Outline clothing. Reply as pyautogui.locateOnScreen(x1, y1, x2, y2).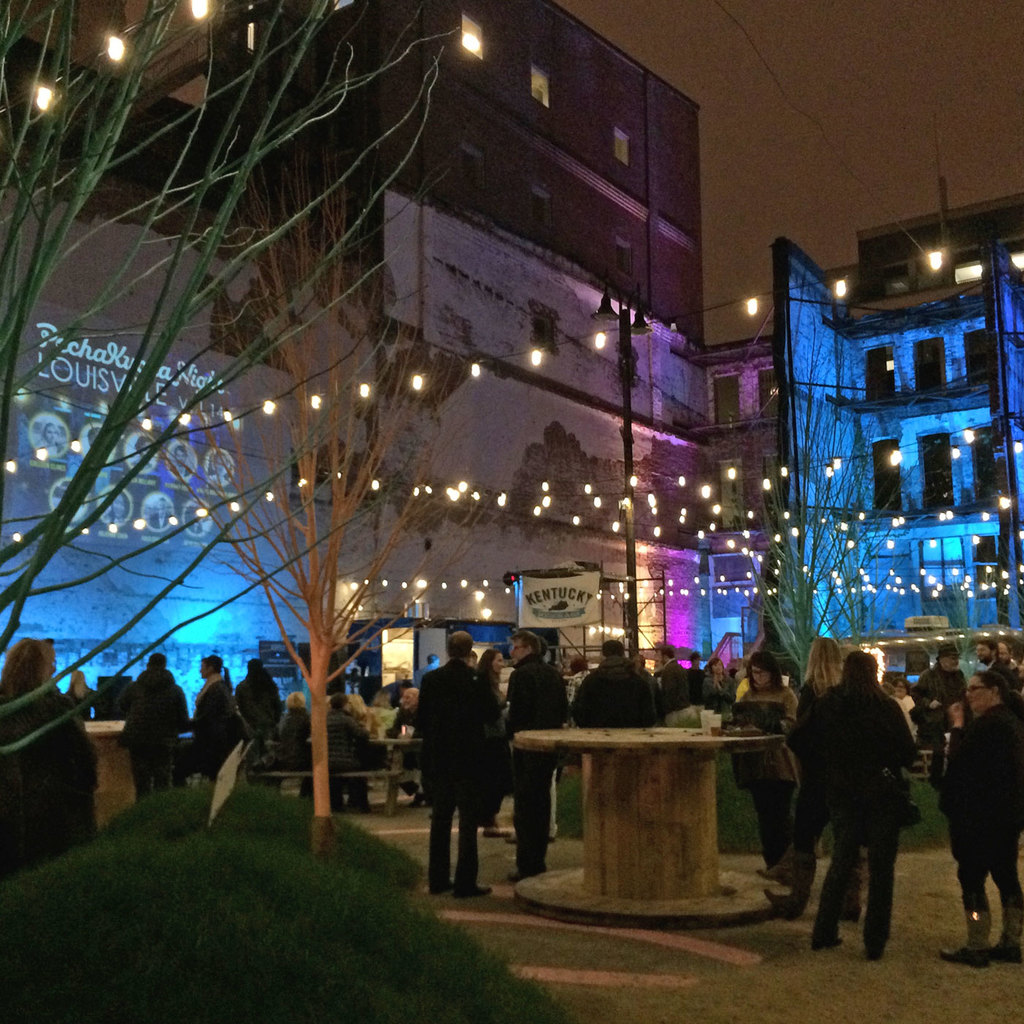
pyautogui.locateOnScreen(59, 689, 110, 718).
